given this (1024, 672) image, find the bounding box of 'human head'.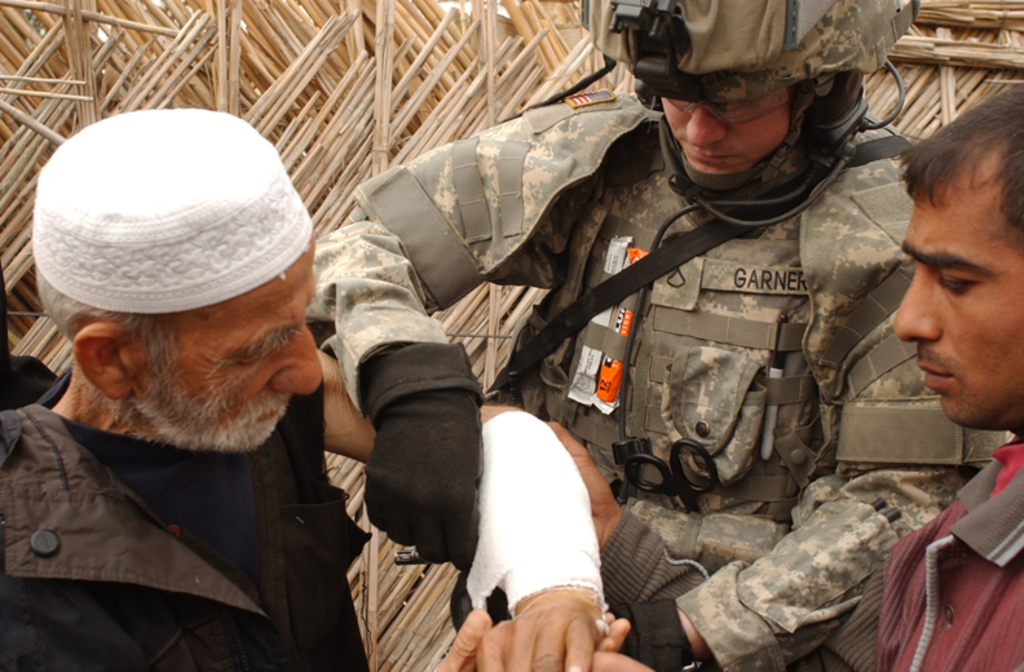
578/0/910/211.
